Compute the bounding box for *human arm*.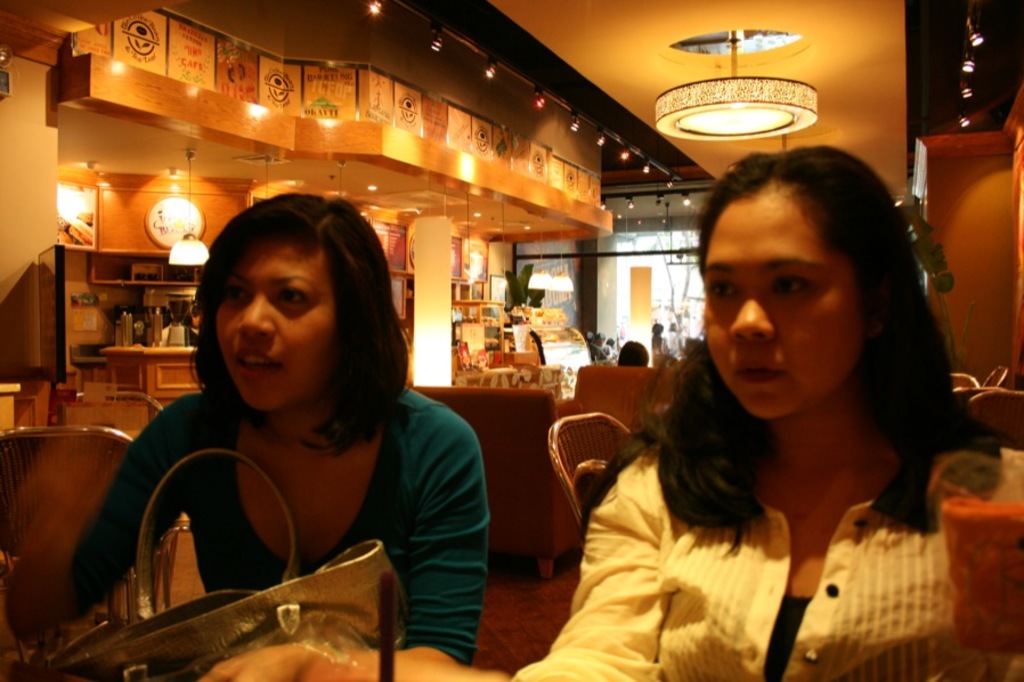
[left=382, top=422, right=483, bottom=668].
